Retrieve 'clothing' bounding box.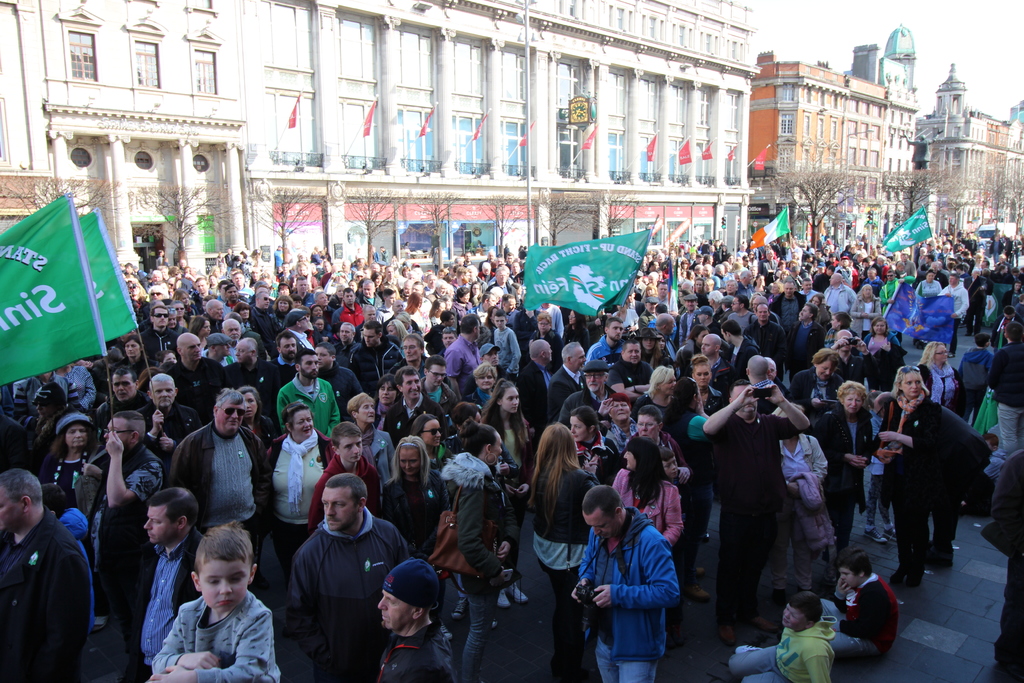
Bounding box: pyautogui.locateOnScreen(548, 364, 591, 413).
